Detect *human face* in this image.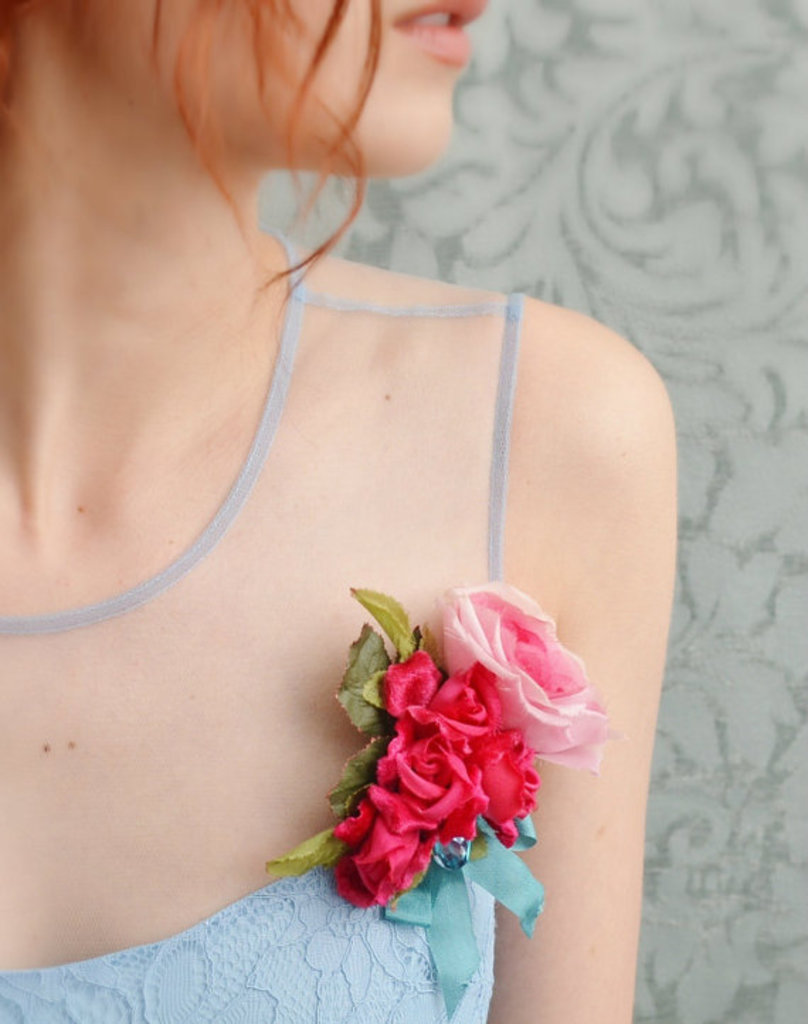
Detection: 4, 0, 475, 162.
